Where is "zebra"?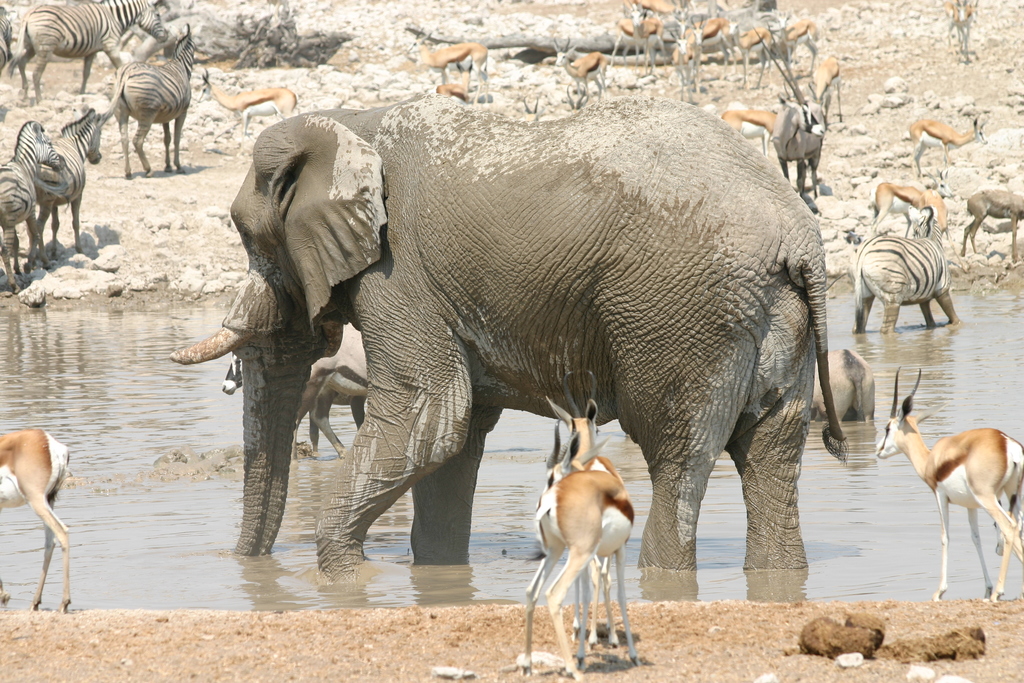
x1=852, y1=203, x2=961, y2=336.
